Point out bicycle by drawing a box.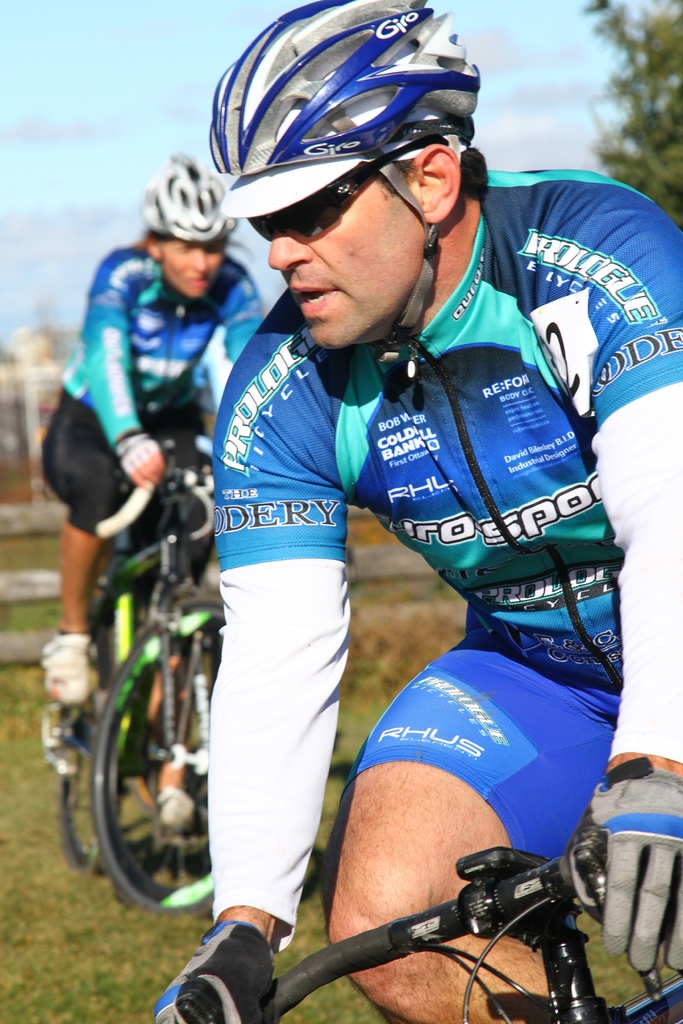
(56,383,243,971).
